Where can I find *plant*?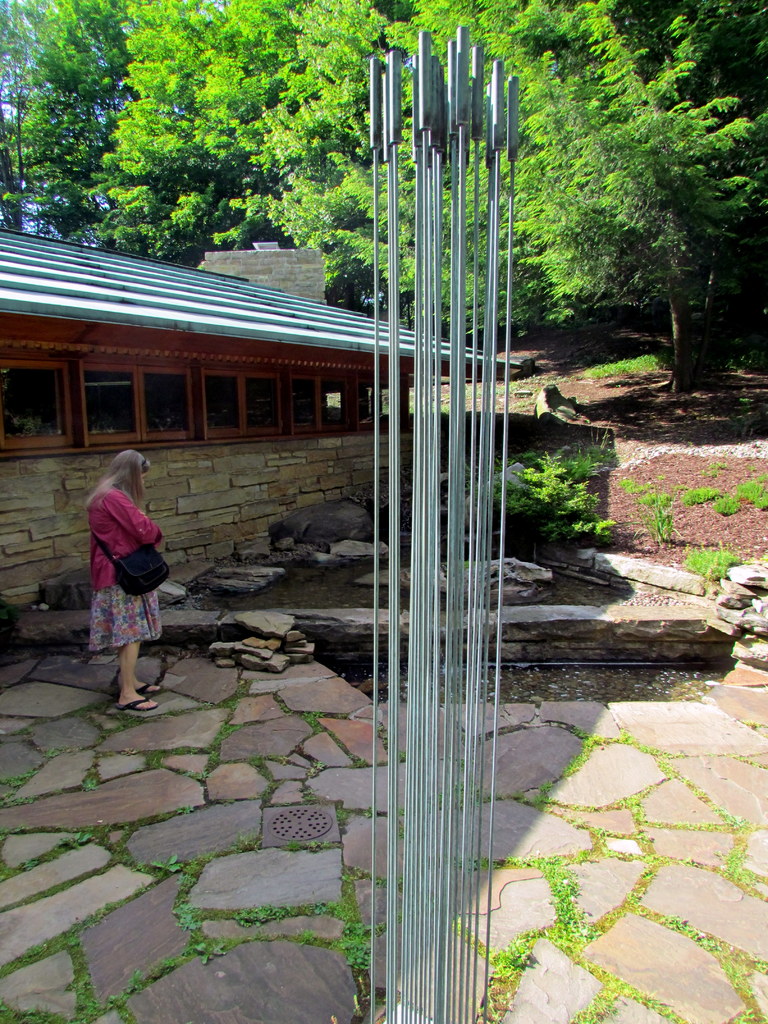
You can find it at <box>735,479,762,502</box>.
